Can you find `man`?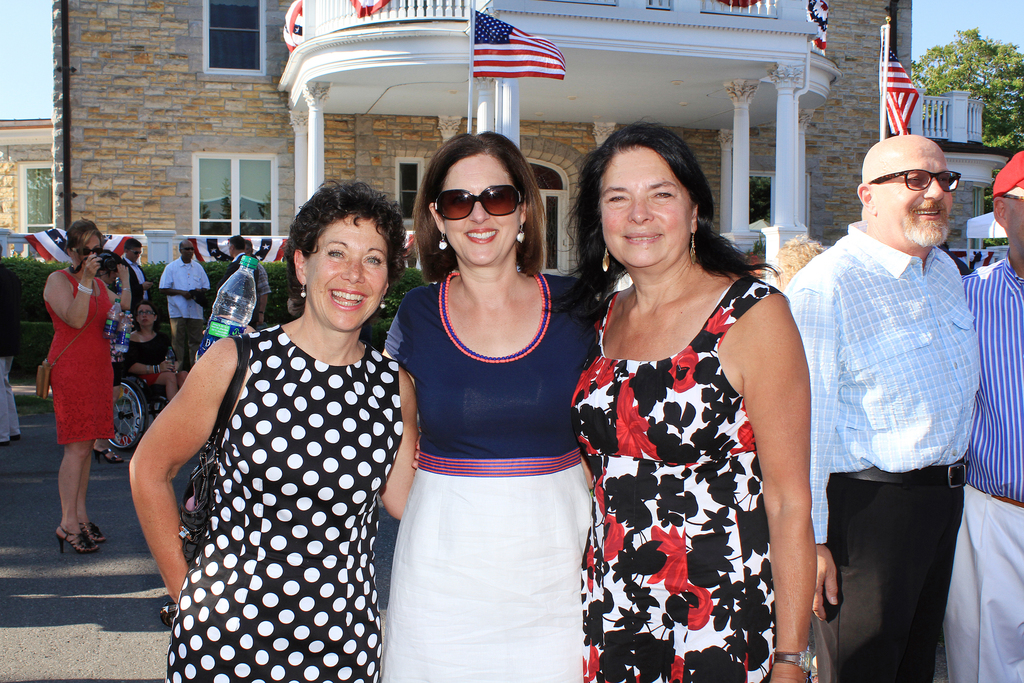
Yes, bounding box: (764, 119, 1012, 682).
